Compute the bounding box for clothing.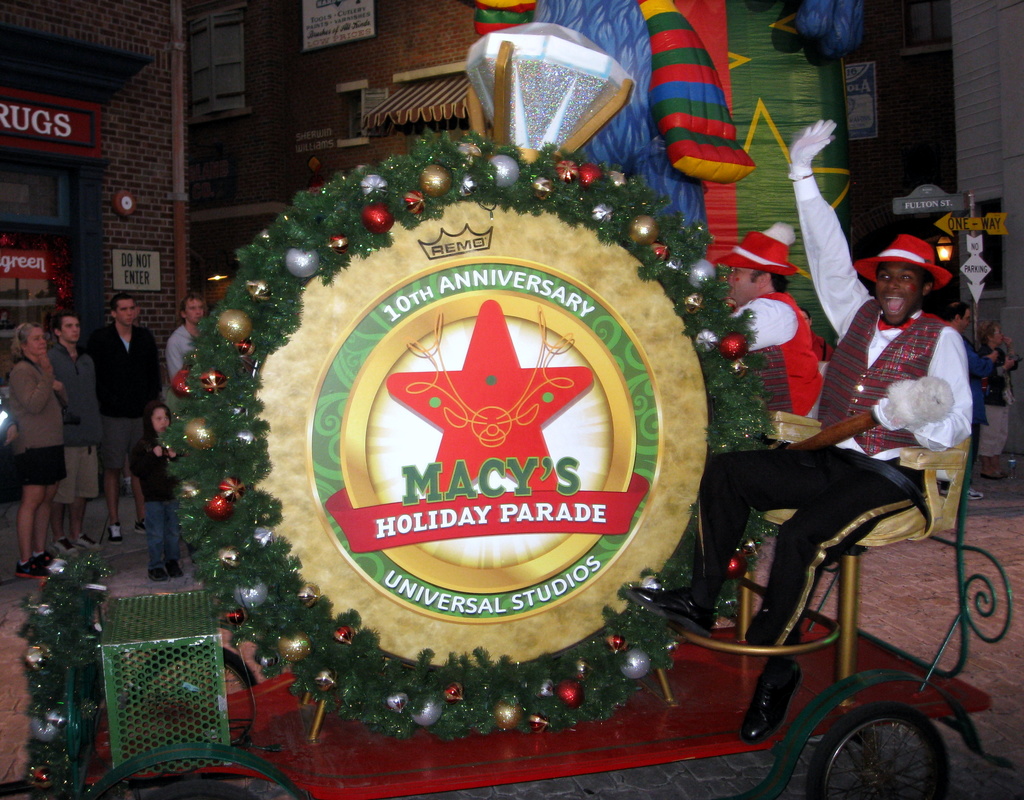
17/563/26/564.
